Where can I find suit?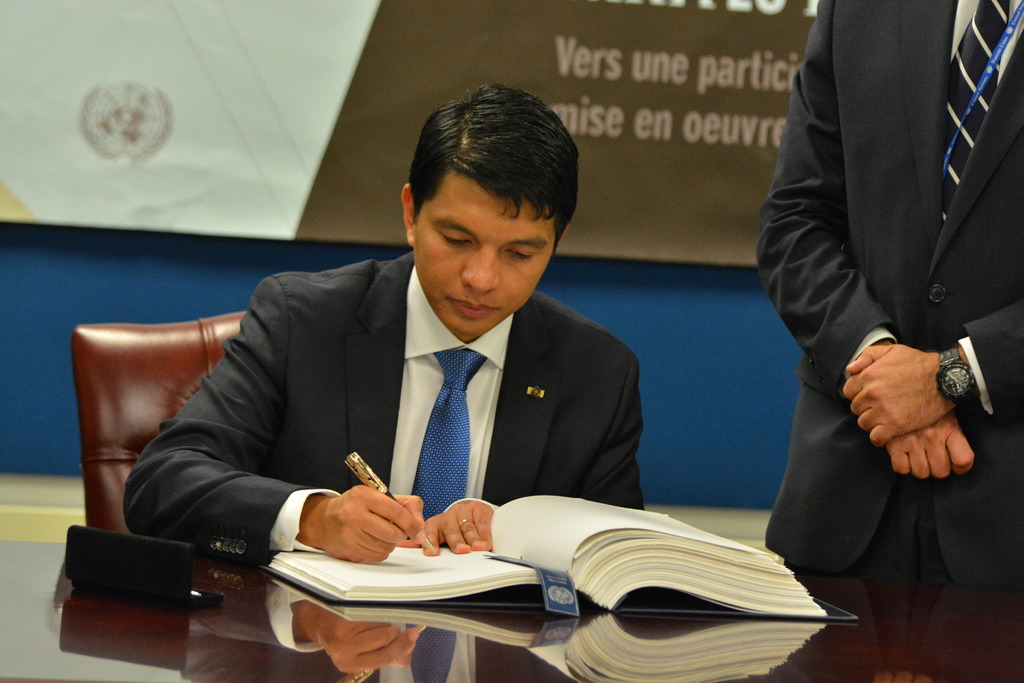
You can find it at x1=124 y1=249 x2=649 y2=560.
